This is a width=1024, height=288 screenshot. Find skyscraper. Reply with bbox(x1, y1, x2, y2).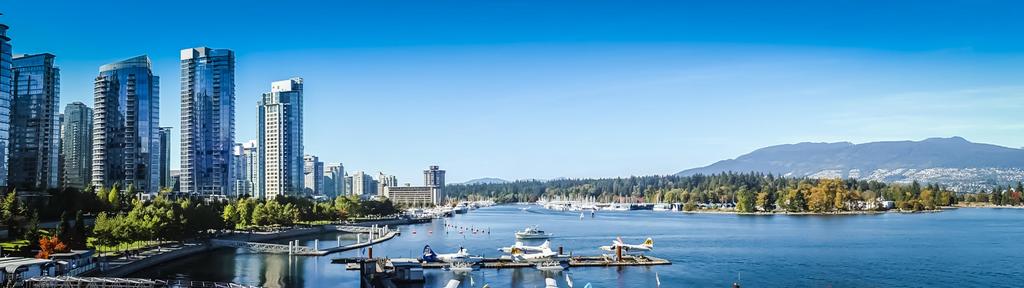
bbox(255, 79, 297, 204).
